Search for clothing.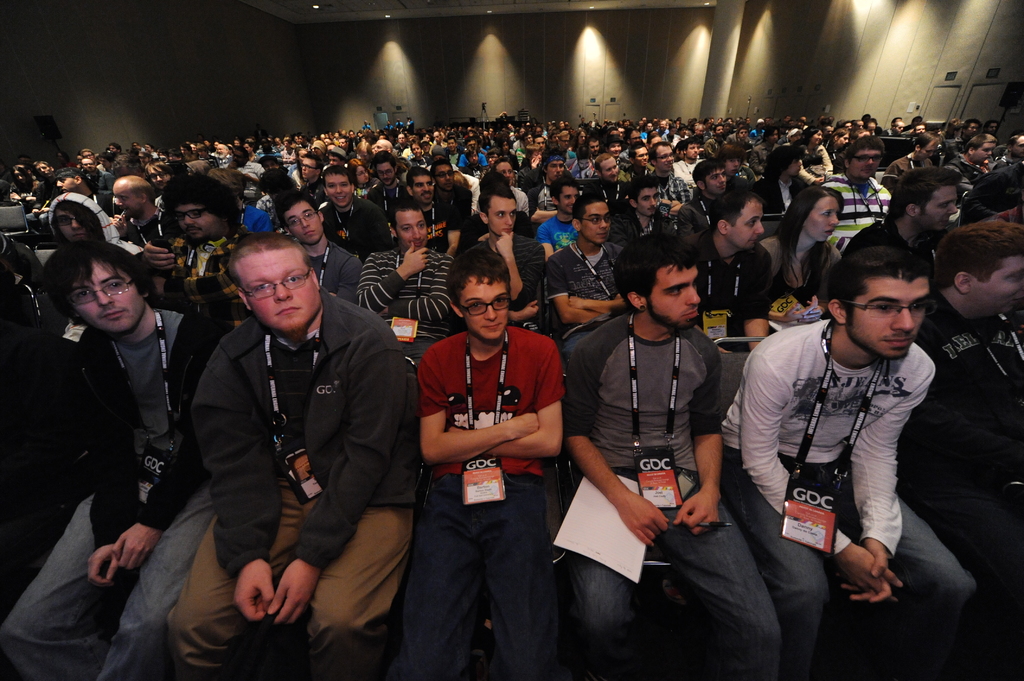
Found at left=511, top=184, right=528, bottom=212.
